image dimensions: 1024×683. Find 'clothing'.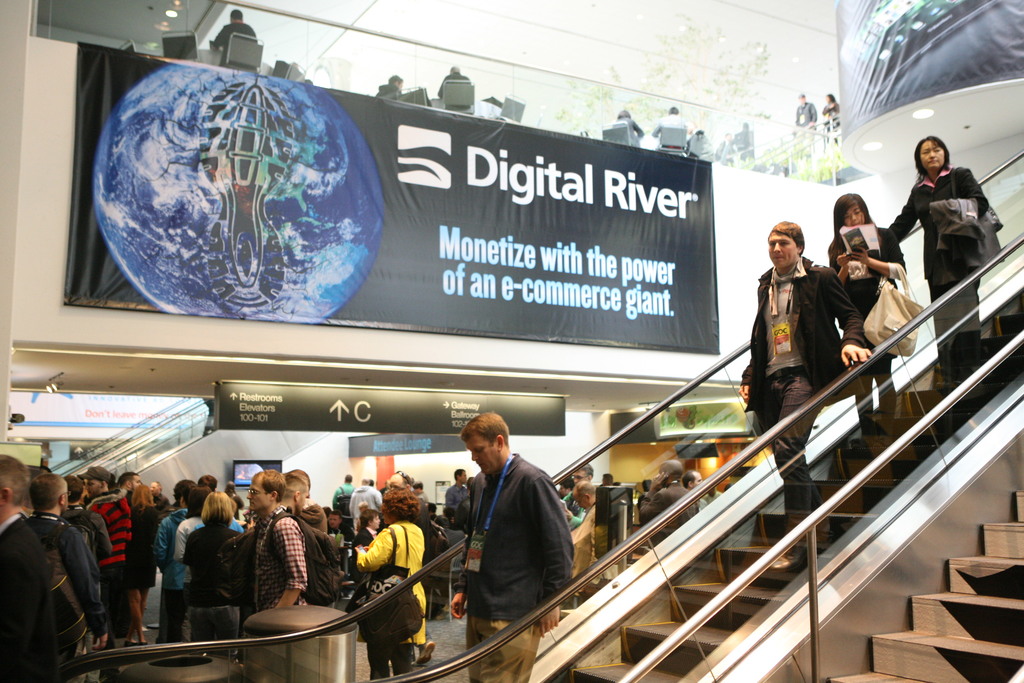
<region>248, 509, 312, 618</region>.
